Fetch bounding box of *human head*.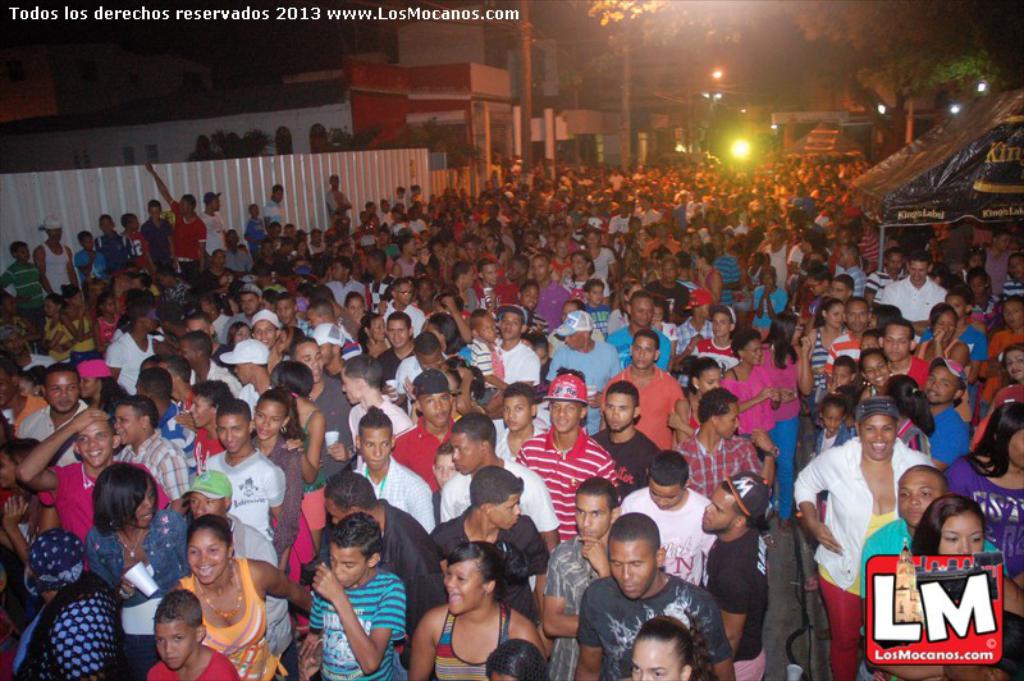
Bbox: 800,271,829,301.
